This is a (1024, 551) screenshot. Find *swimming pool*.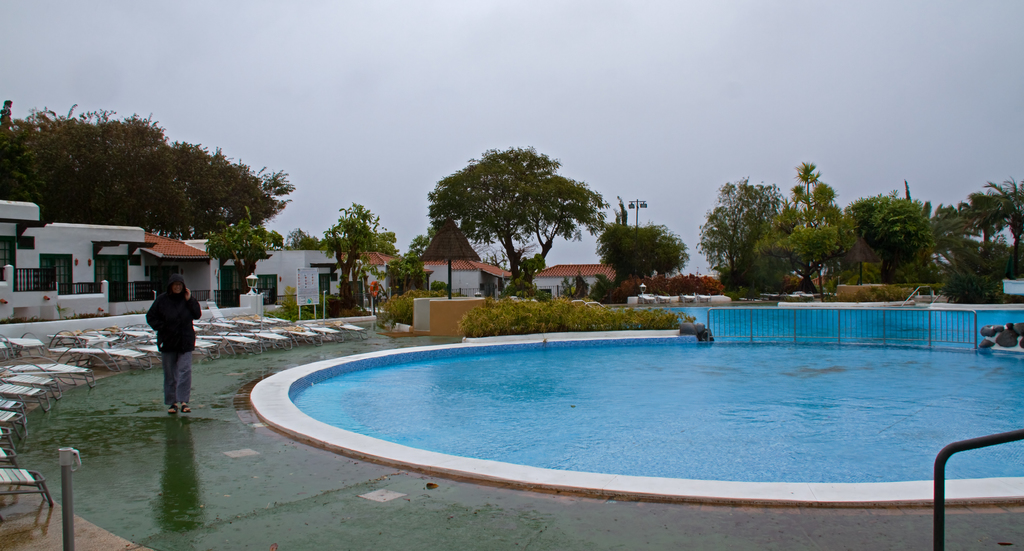
Bounding box: rect(655, 306, 1023, 340).
